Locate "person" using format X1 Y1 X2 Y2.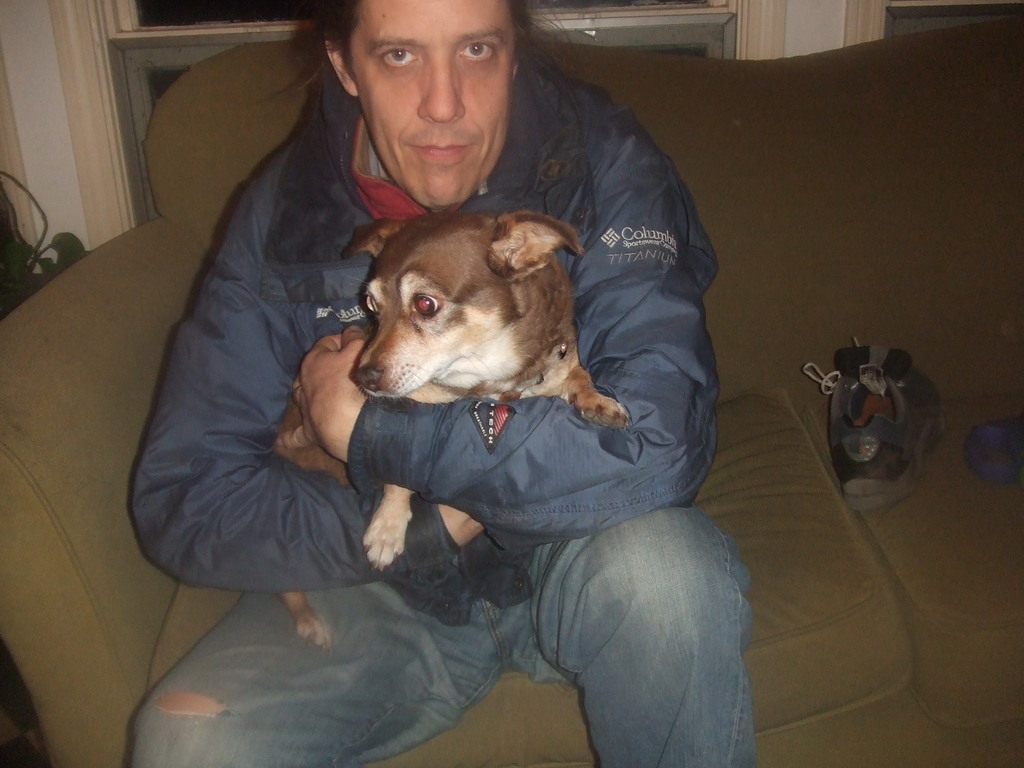
131 0 758 767.
